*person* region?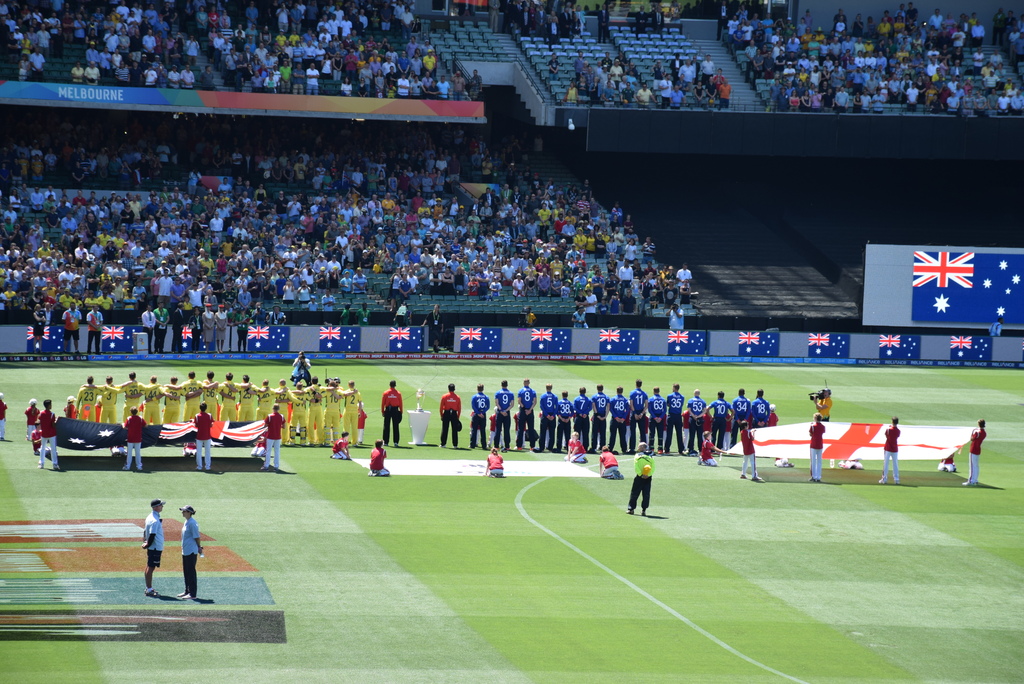
select_region(188, 400, 217, 473)
